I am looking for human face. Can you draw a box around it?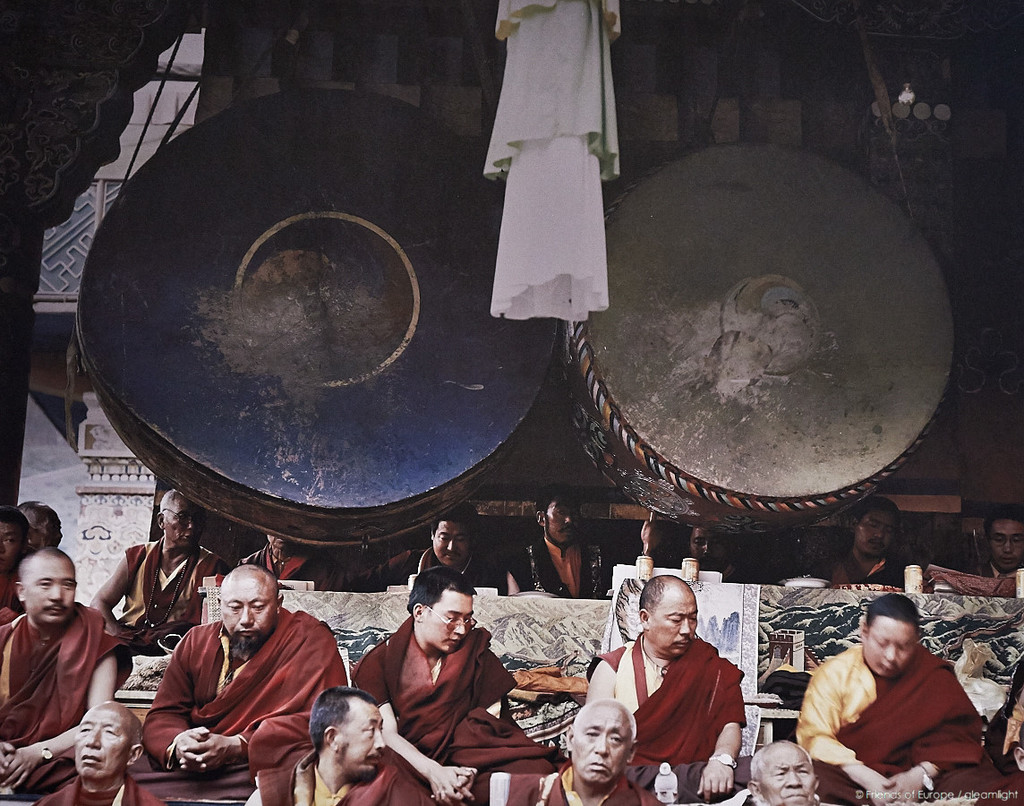
Sure, the bounding box is x1=423 y1=582 x2=478 y2=658.
